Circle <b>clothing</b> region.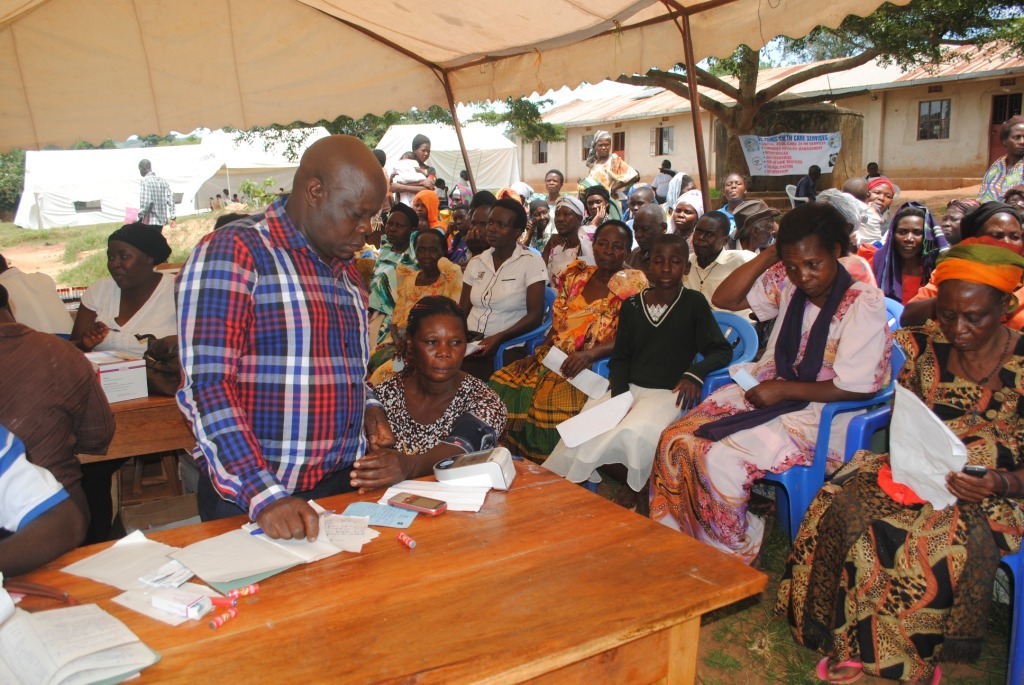
Region: left=716, top=202, right=741, bottom=233.
